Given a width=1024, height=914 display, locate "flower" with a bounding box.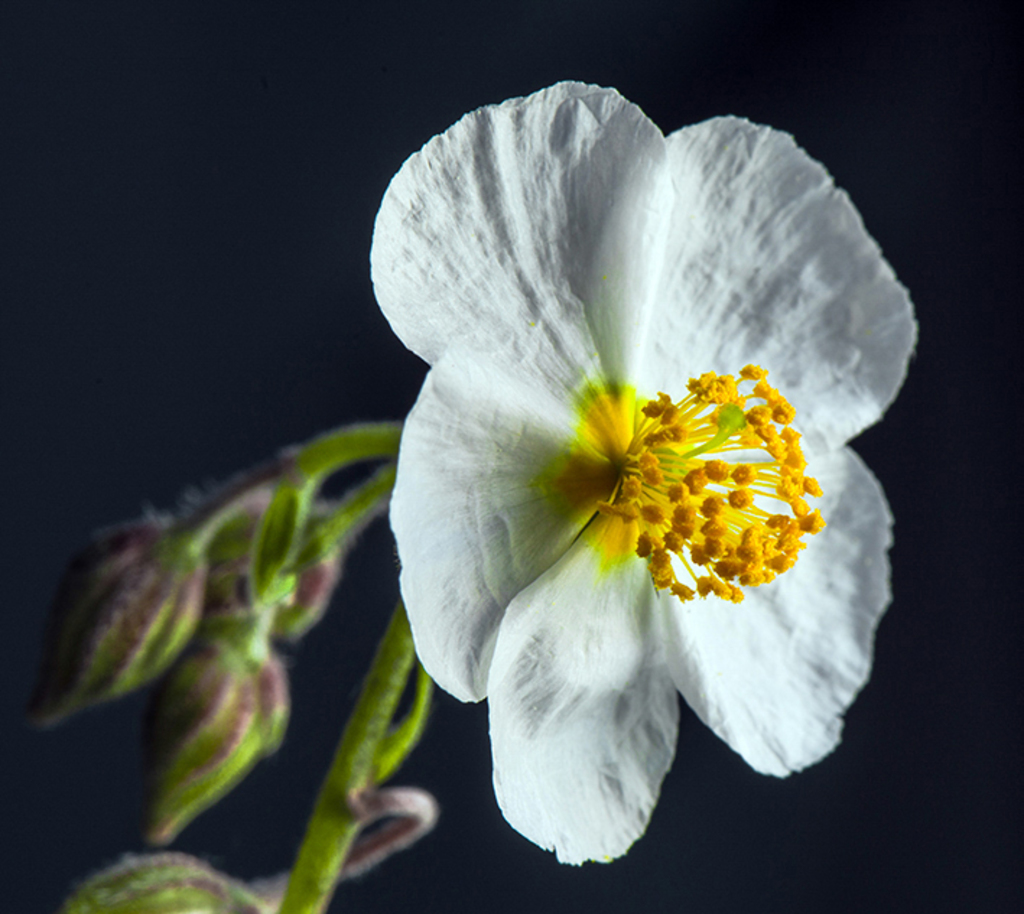
Located: Rect(22, 510, 209, 728).
